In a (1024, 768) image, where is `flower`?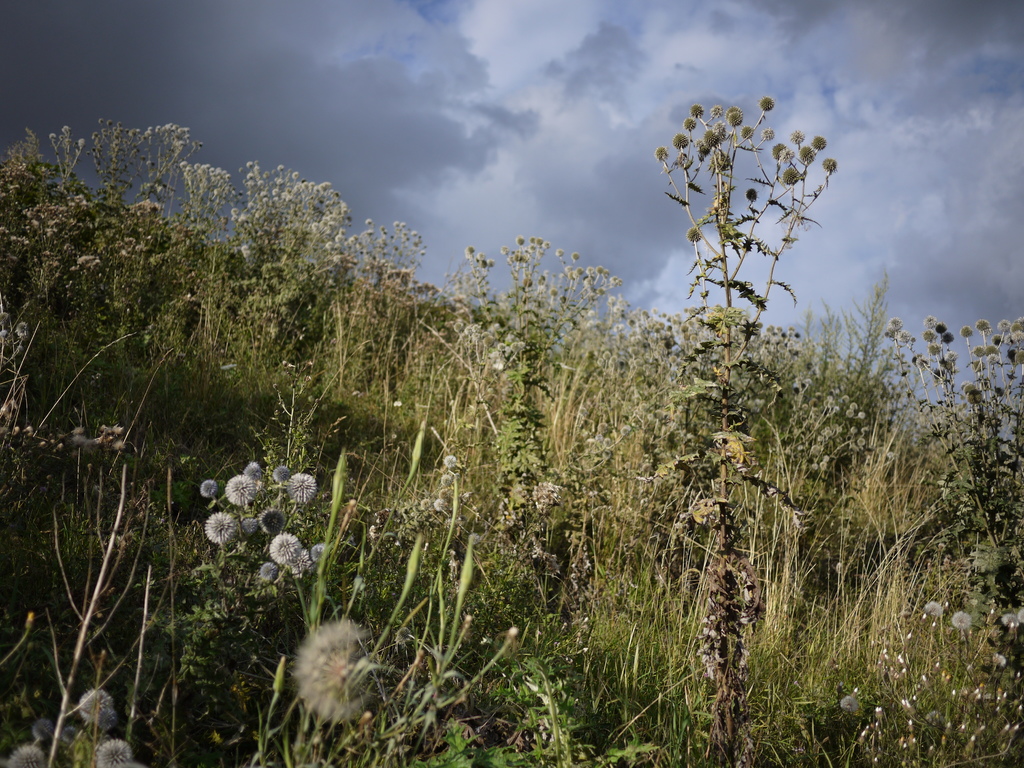
BBox(952, 609, 972, 631).
